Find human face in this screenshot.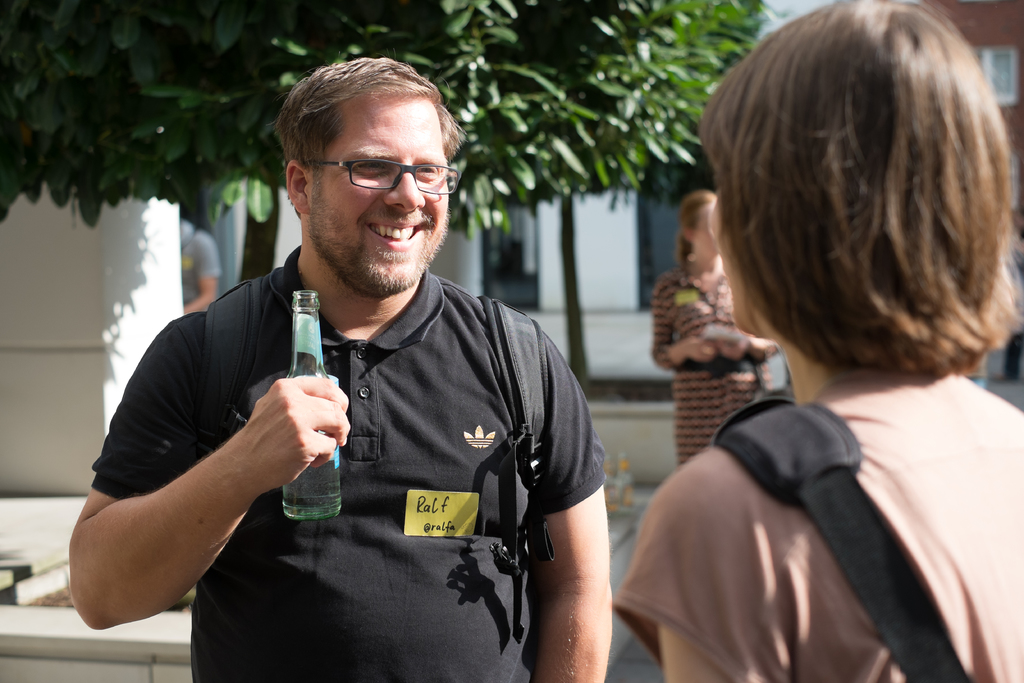
The bounding box for human face is locate(306, 90, 445, 295).
